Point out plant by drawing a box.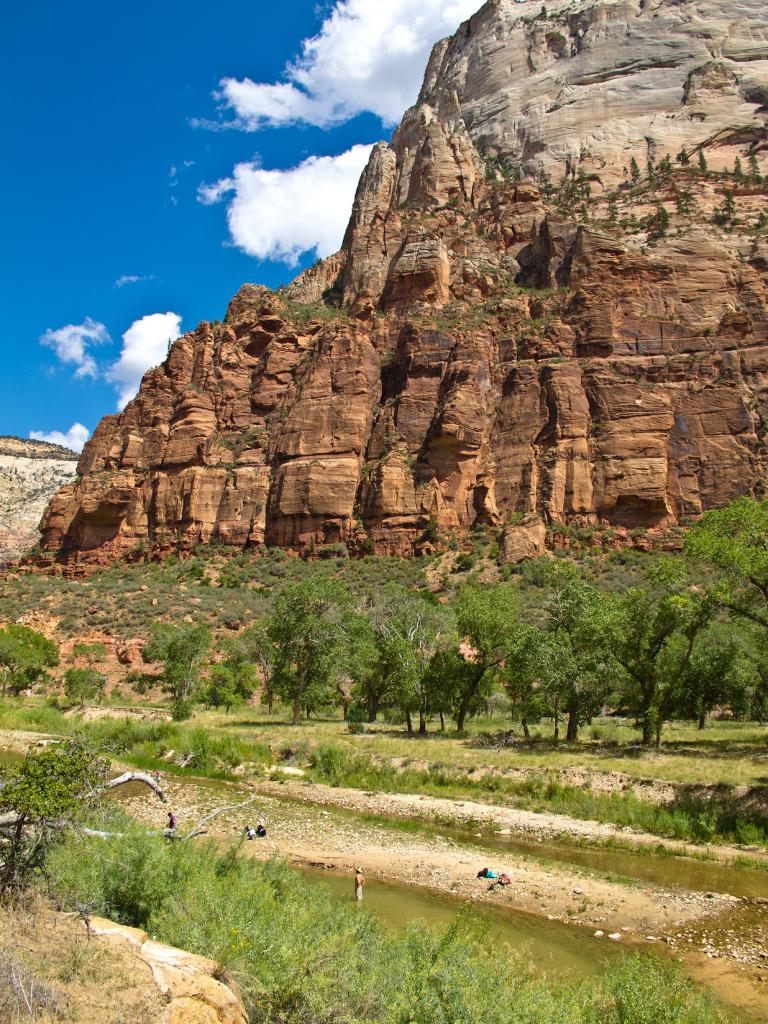
(left=637, top=242, right=644, bottom=256).
